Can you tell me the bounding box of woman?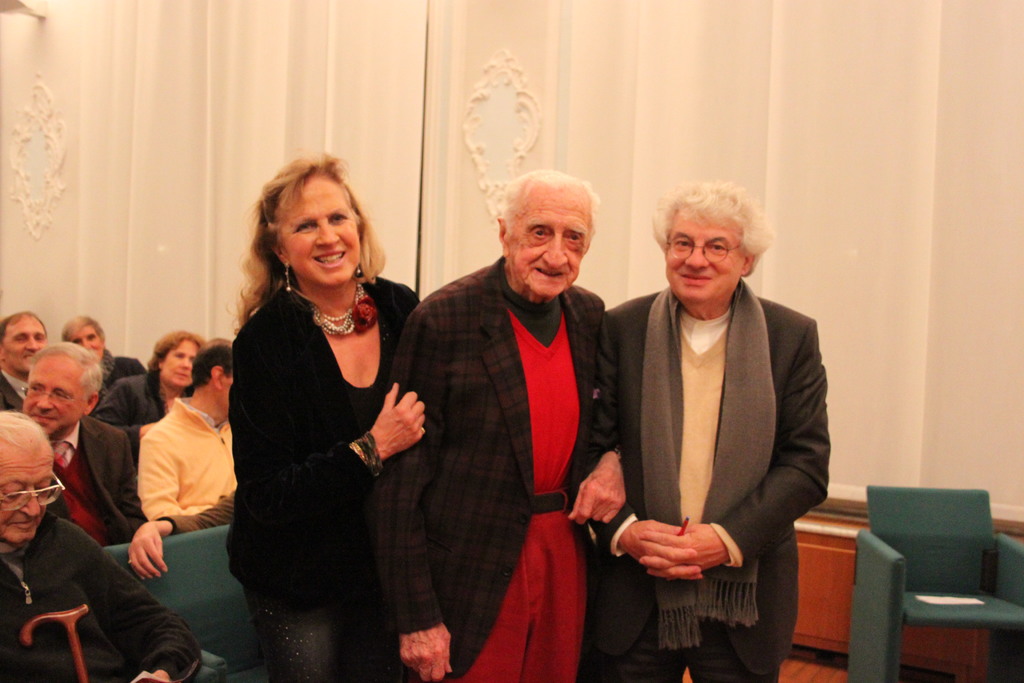
[209,147,425,675].
